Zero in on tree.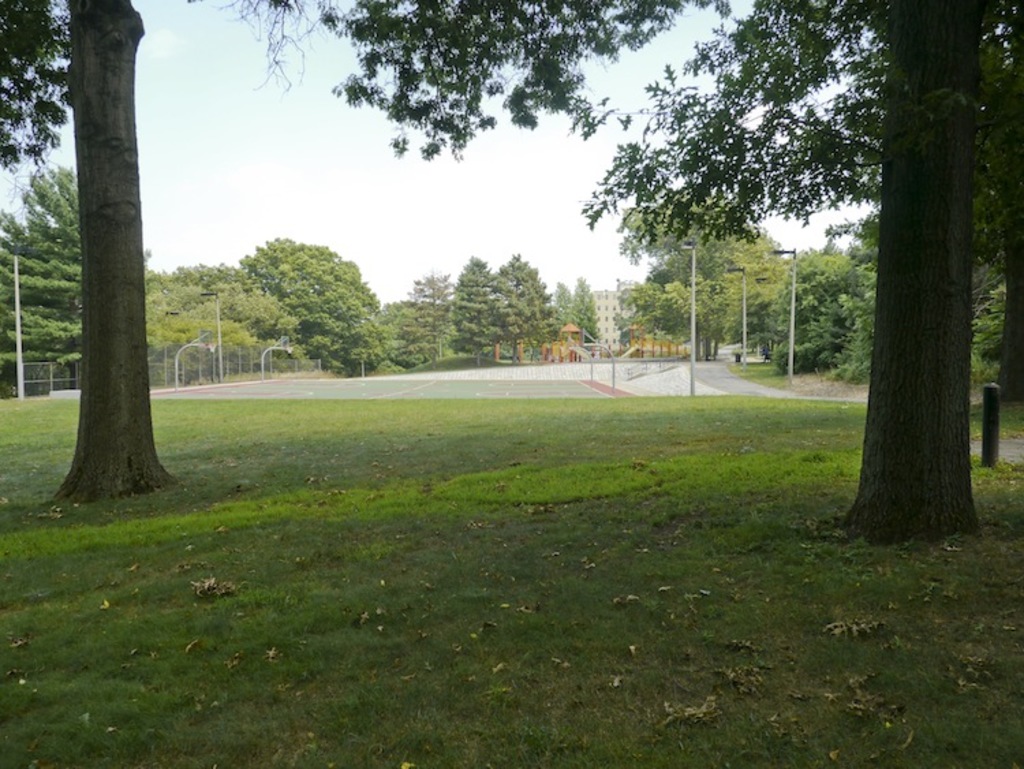
Zeroed in: [246,239,389,365].
